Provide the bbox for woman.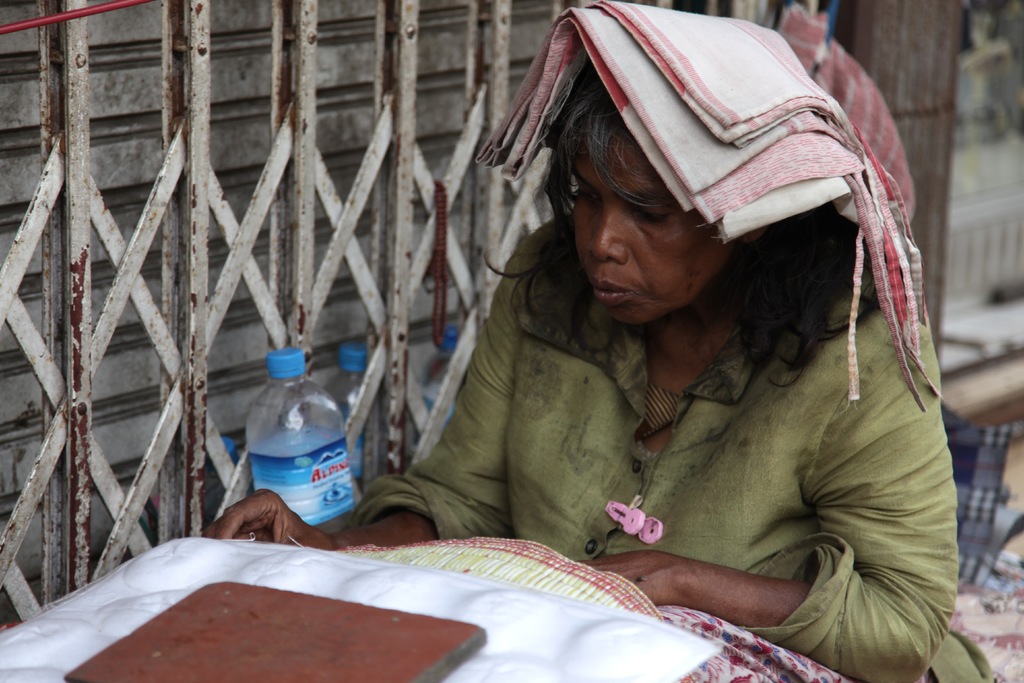
[356,25,968,650].
